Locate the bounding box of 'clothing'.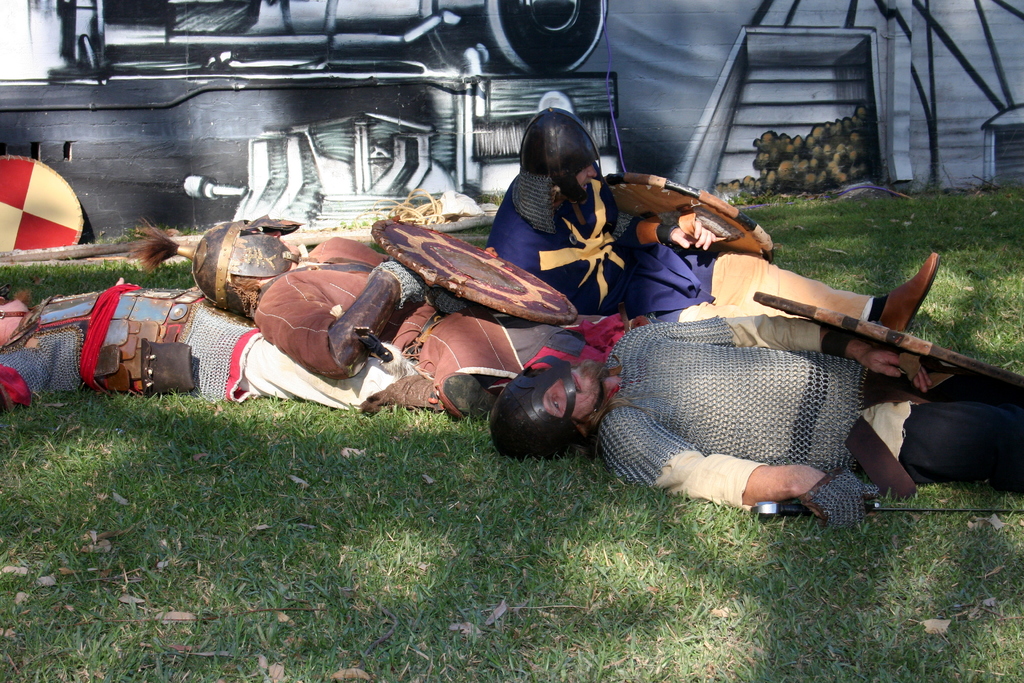
Bounding box: locate(2, 280, 387, 402).
